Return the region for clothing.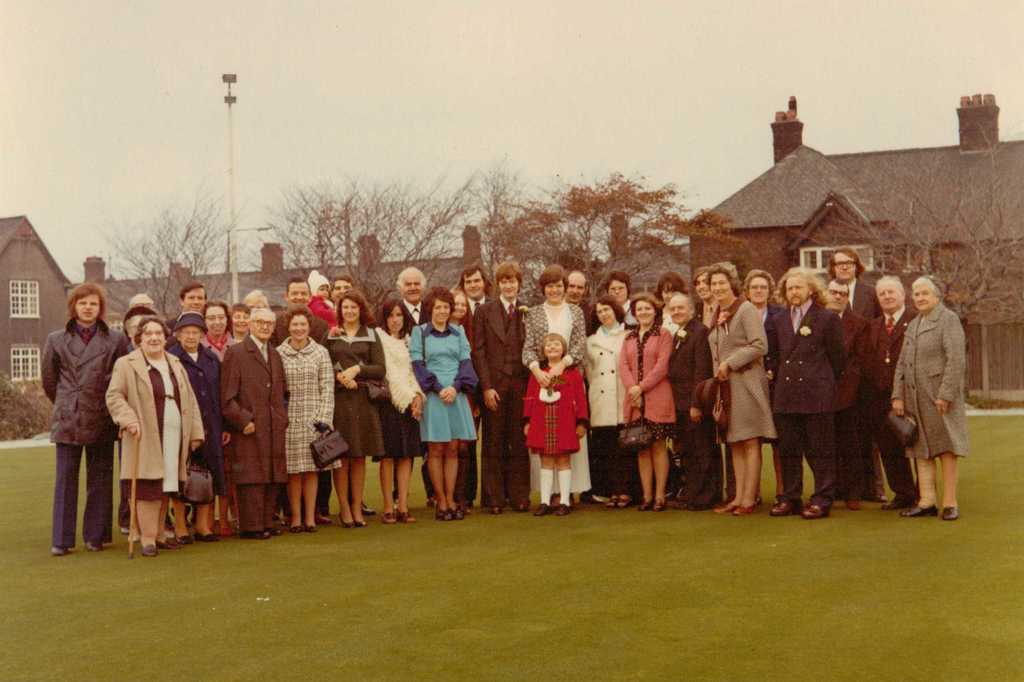
<region>863, 305, 920, 509</region>.
